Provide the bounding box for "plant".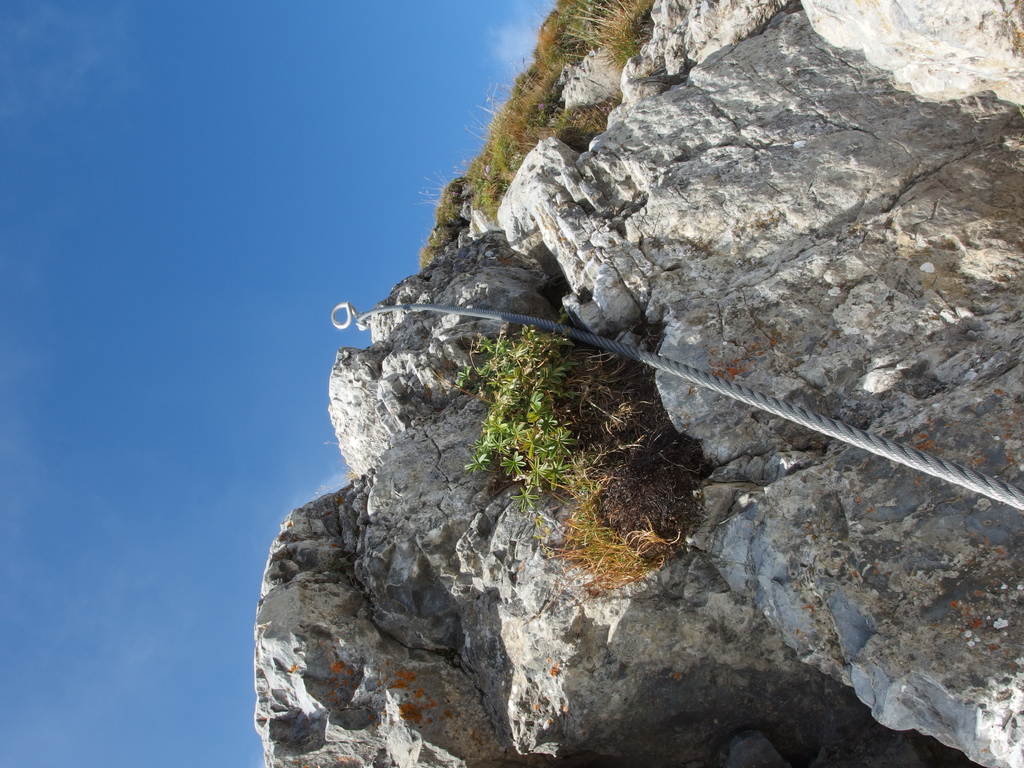
(459,61,622,223).
